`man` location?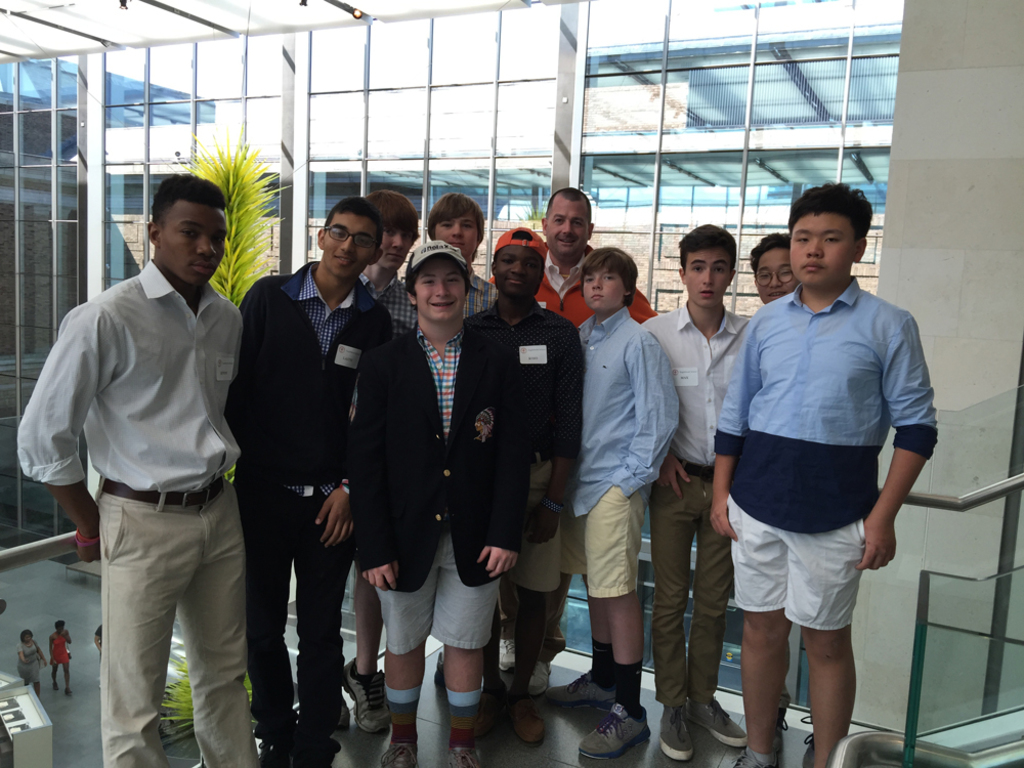
[x1=509, y1=188, x2=662, y2=717]
